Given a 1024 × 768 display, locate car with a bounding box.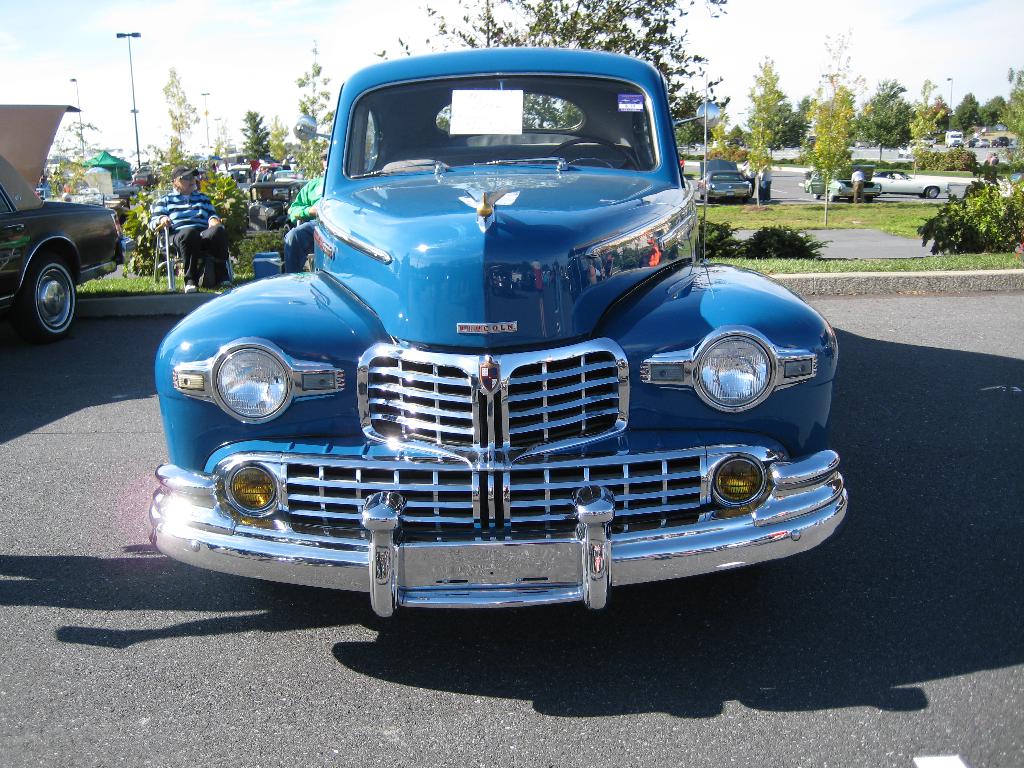
Located: rect(874, 167, 953, 204).
